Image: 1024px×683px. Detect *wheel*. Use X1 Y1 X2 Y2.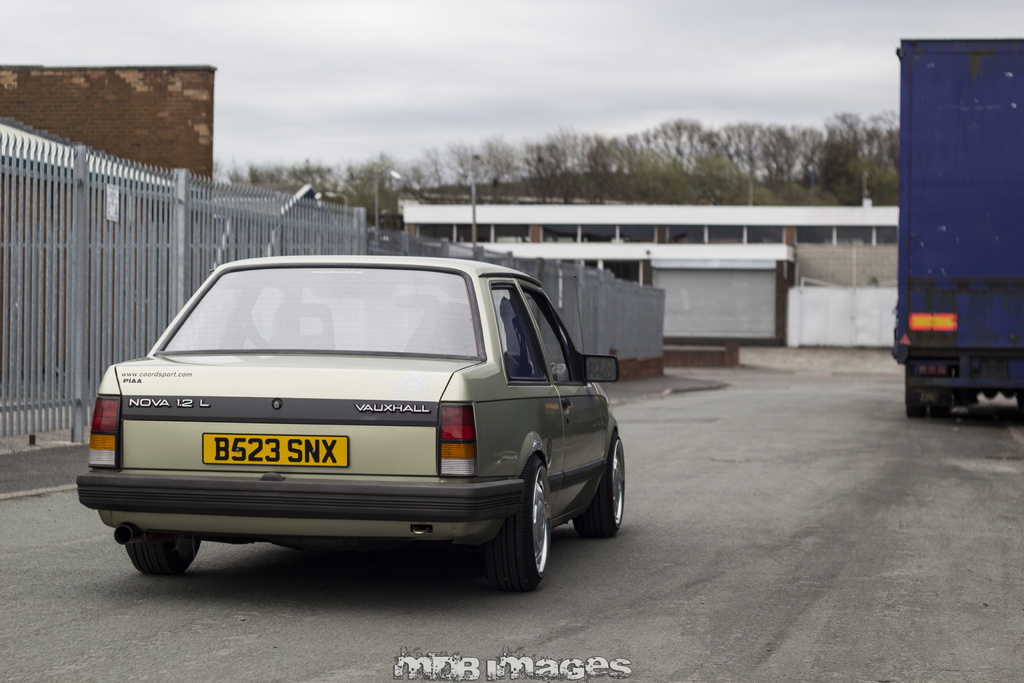
572 429 632 541.
